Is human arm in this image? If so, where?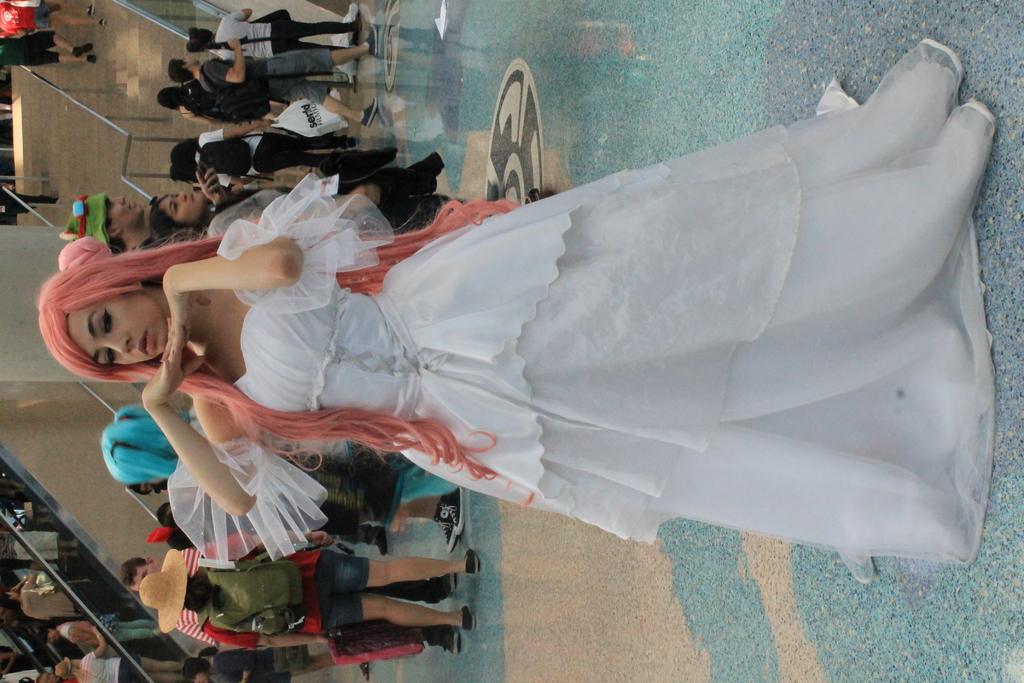
Yes, at bbox=(199, 526, 335, 561).
